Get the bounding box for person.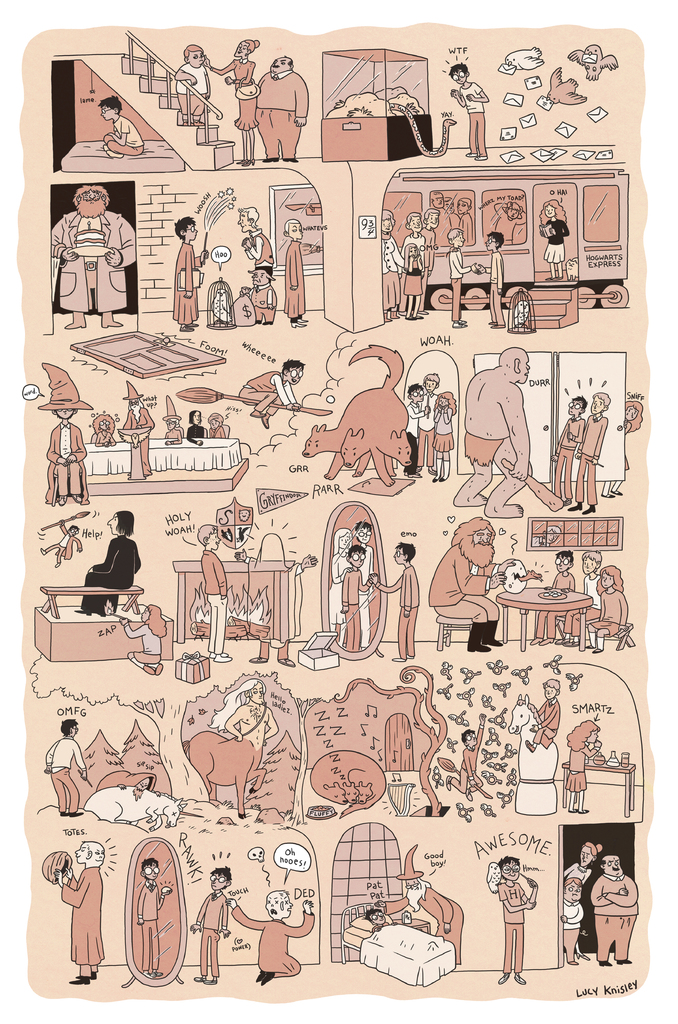
49/184/134/330.
